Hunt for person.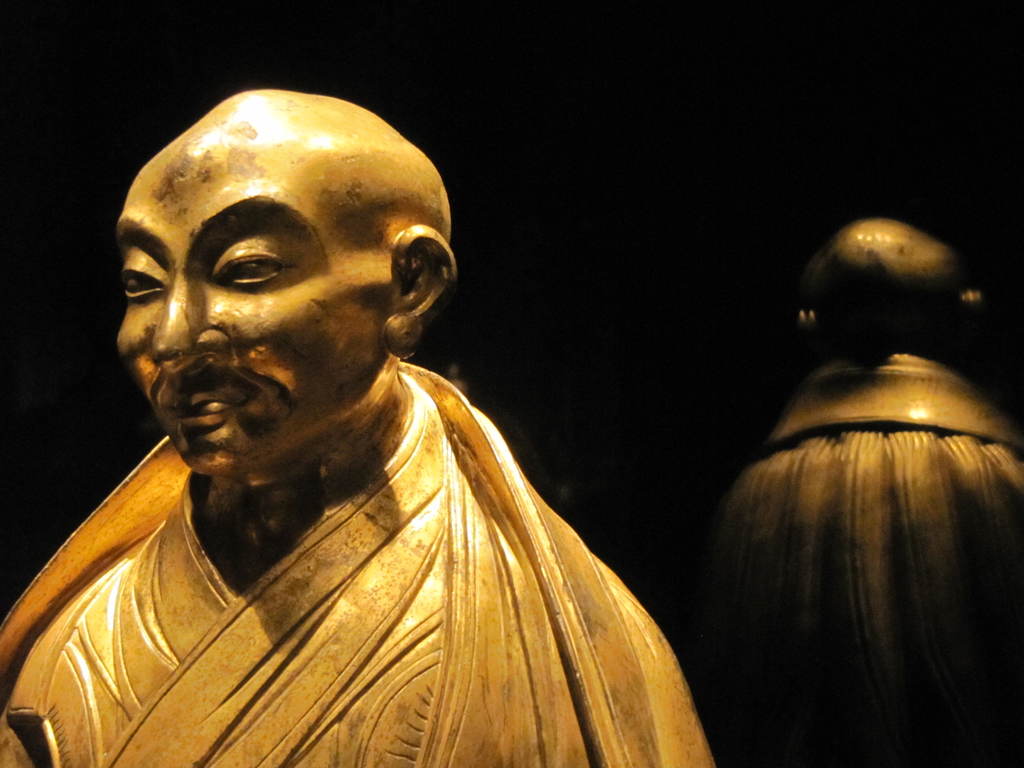
Hunted down at region(0, 86, 719, 767).
